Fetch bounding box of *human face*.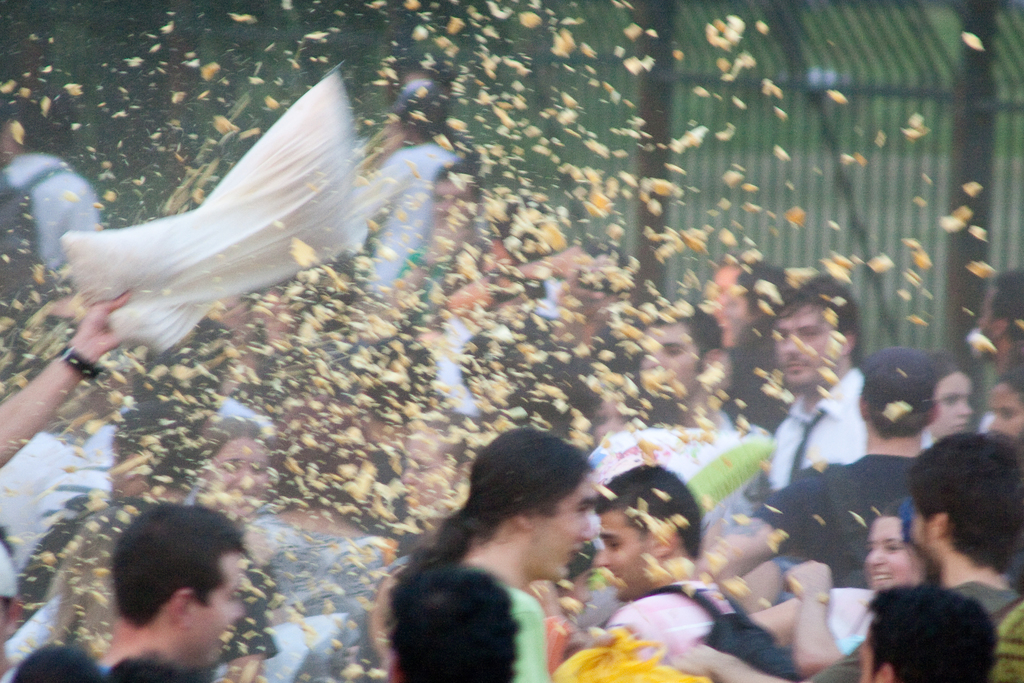
Bbox: BBox(726, 288, 742, 335).
